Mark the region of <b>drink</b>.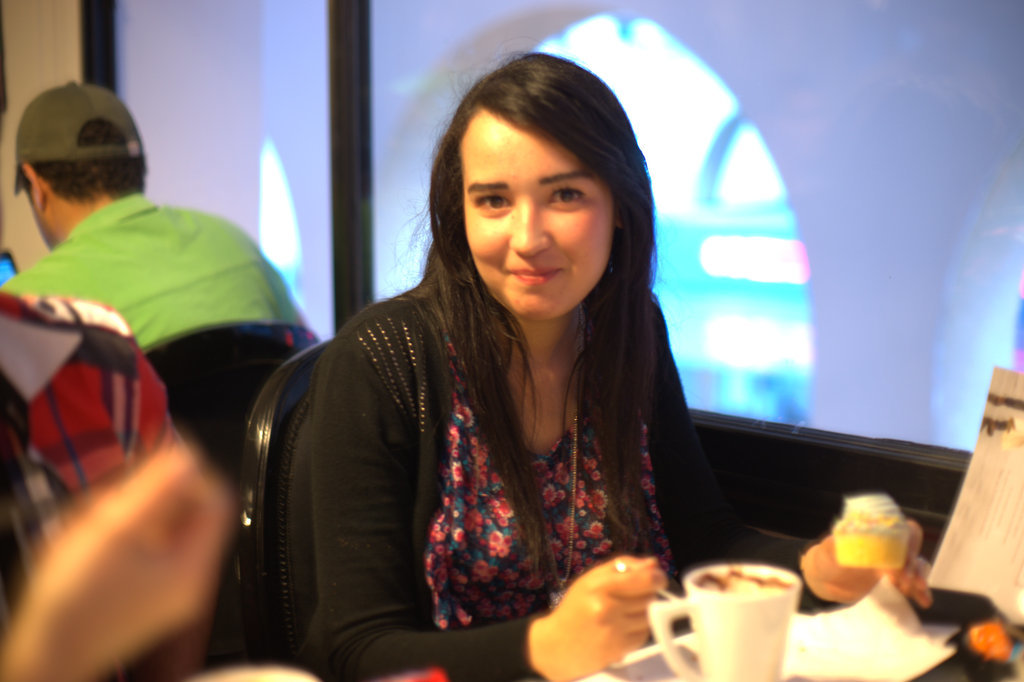
Region: [691,567,795,600].
